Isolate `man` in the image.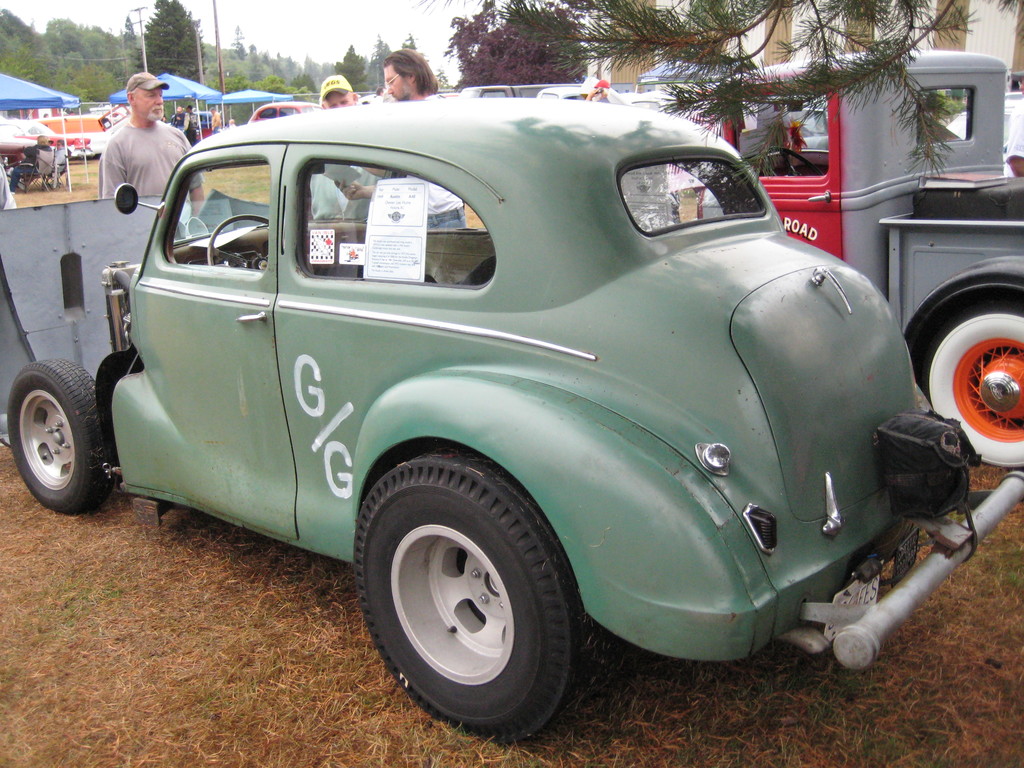
Isolated region: box=[172, 104, 180, 129].
